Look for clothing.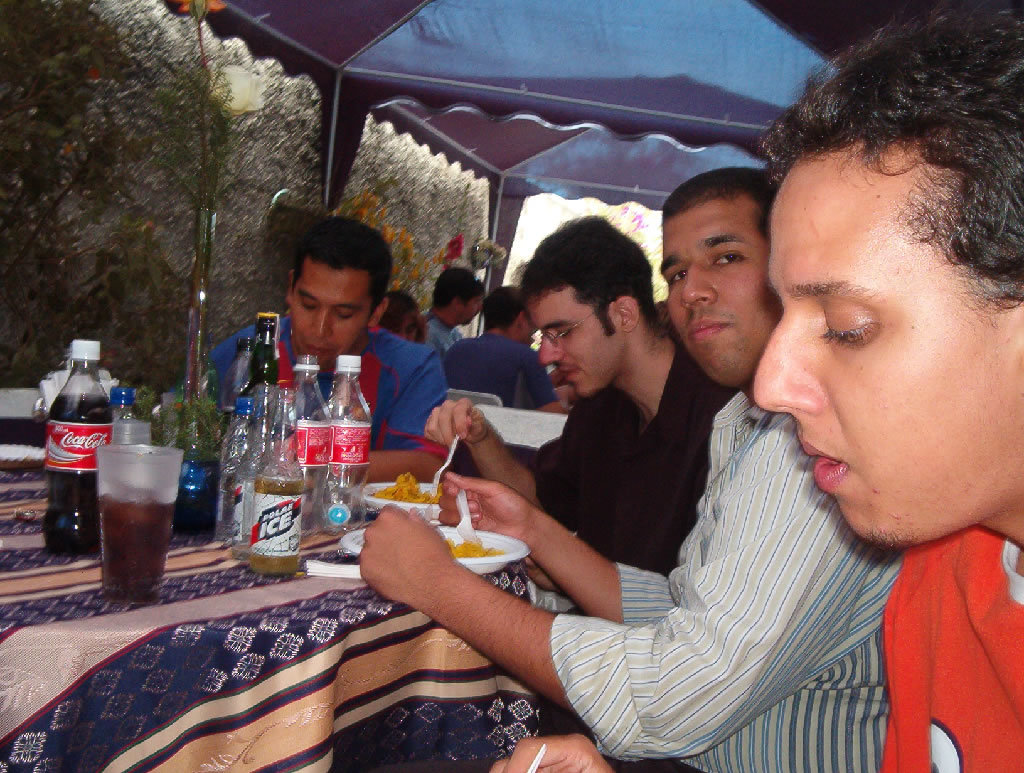
Found: bbox=[420, 305, 467, 351].
